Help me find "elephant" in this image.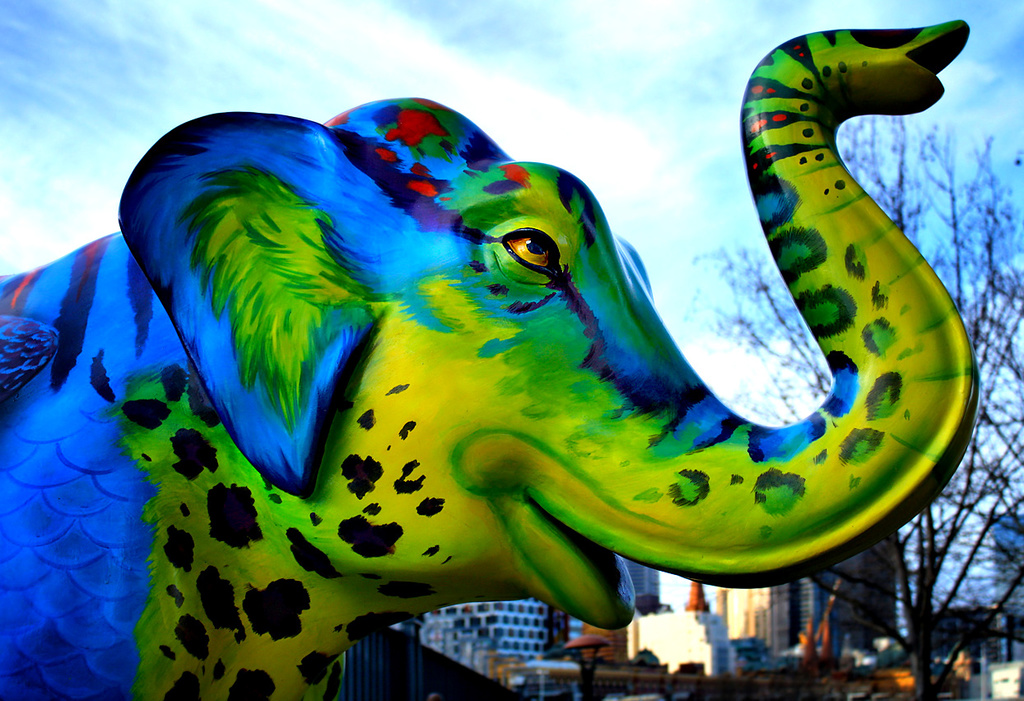
Found it: (0,18,979,700).
